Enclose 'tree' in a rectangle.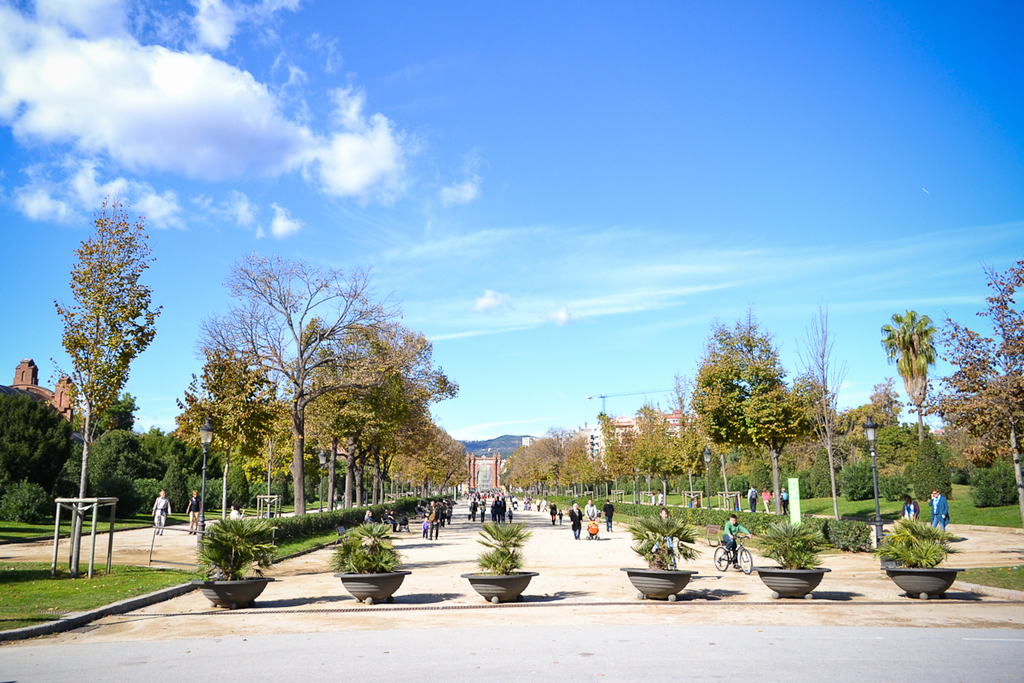
detection(186, 247, 427, 521).
